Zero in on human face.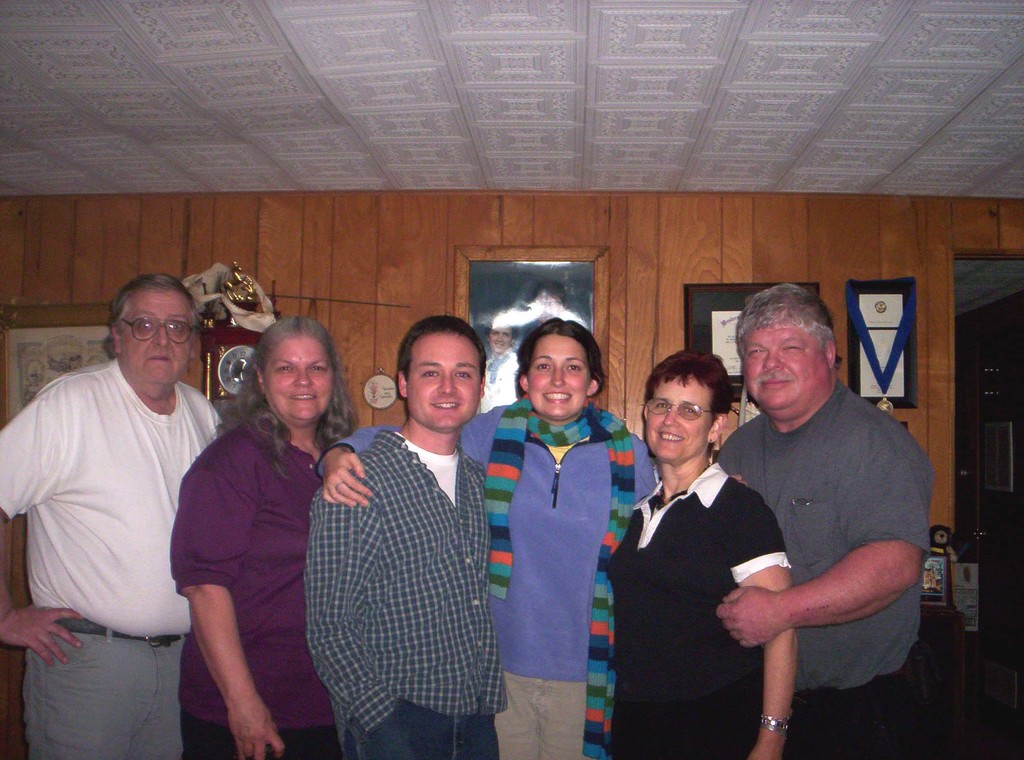
Zeroed in: <region>263, 334, 333, 423</region>.
